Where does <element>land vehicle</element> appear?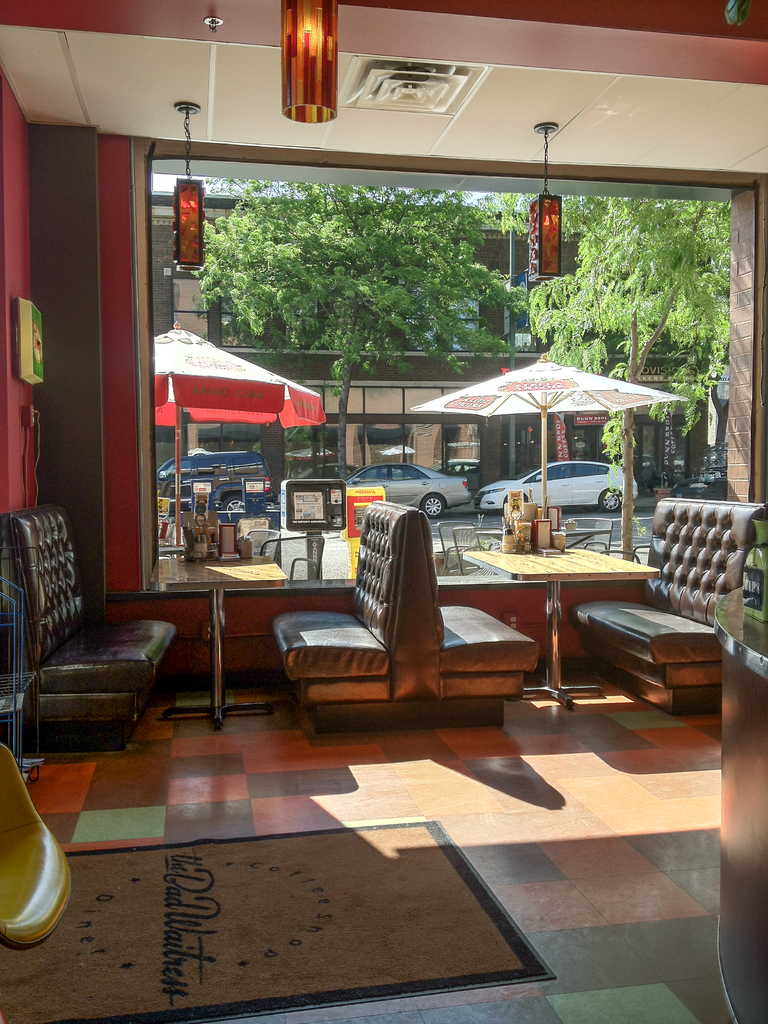
Appears at (left=343, top=462, right=472, bottom=518).
